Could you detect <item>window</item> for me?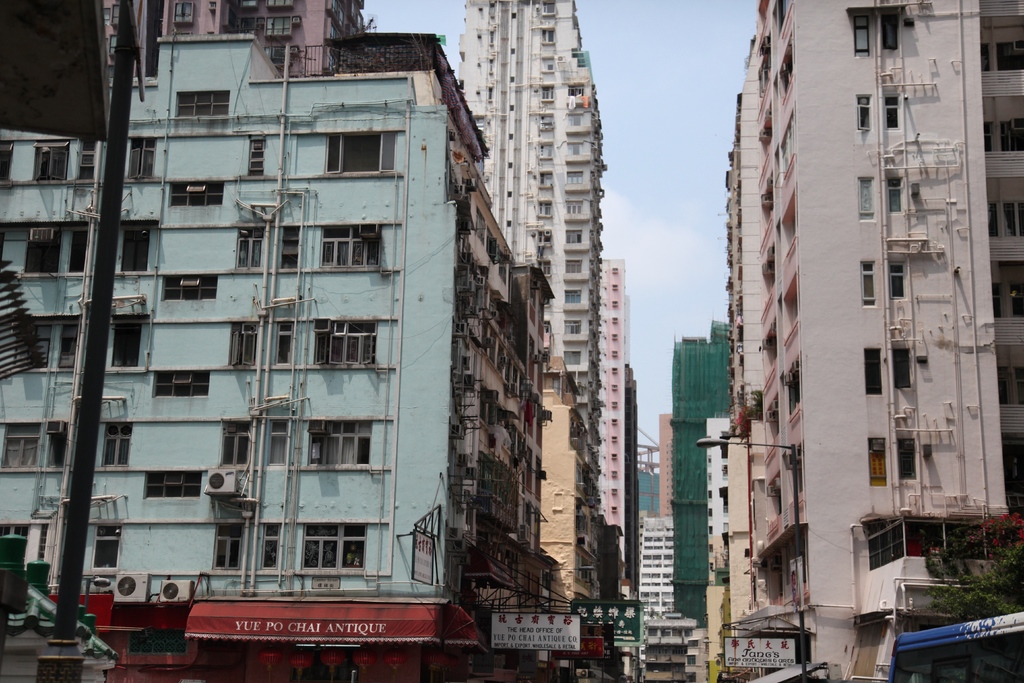
Detection result: crop(29, 138, 69, 179).
